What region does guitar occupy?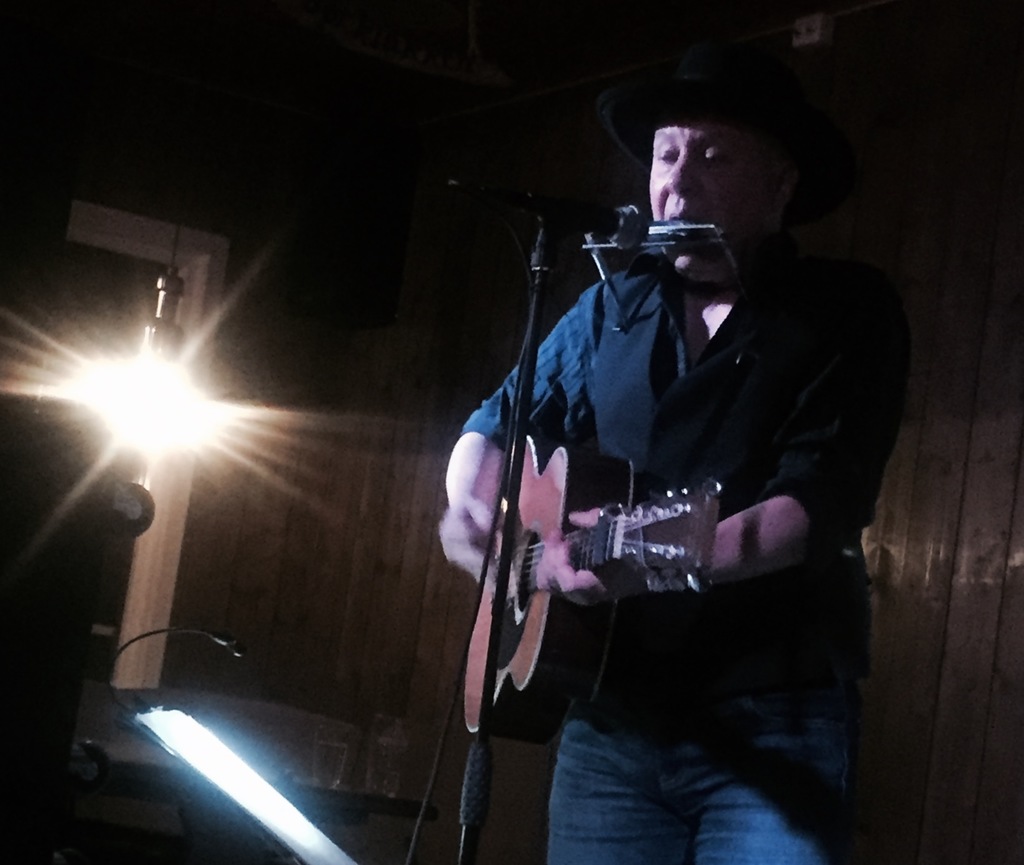
detection(456, 428, 726, 731).
